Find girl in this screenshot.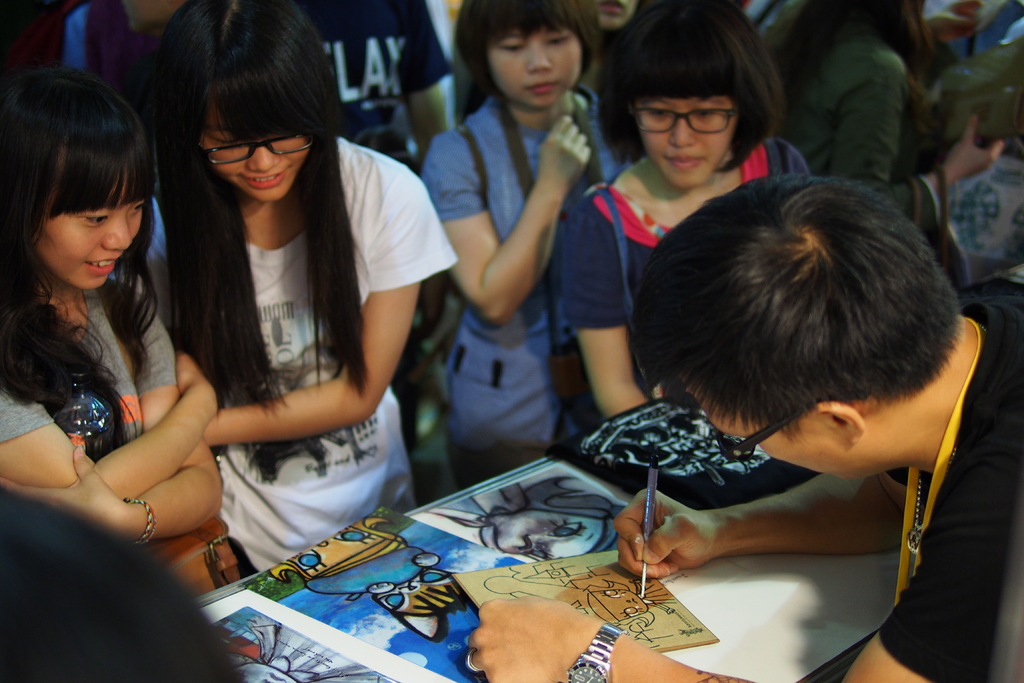
The bounding box for girl is bbox=[157, 3, 454, 570].
